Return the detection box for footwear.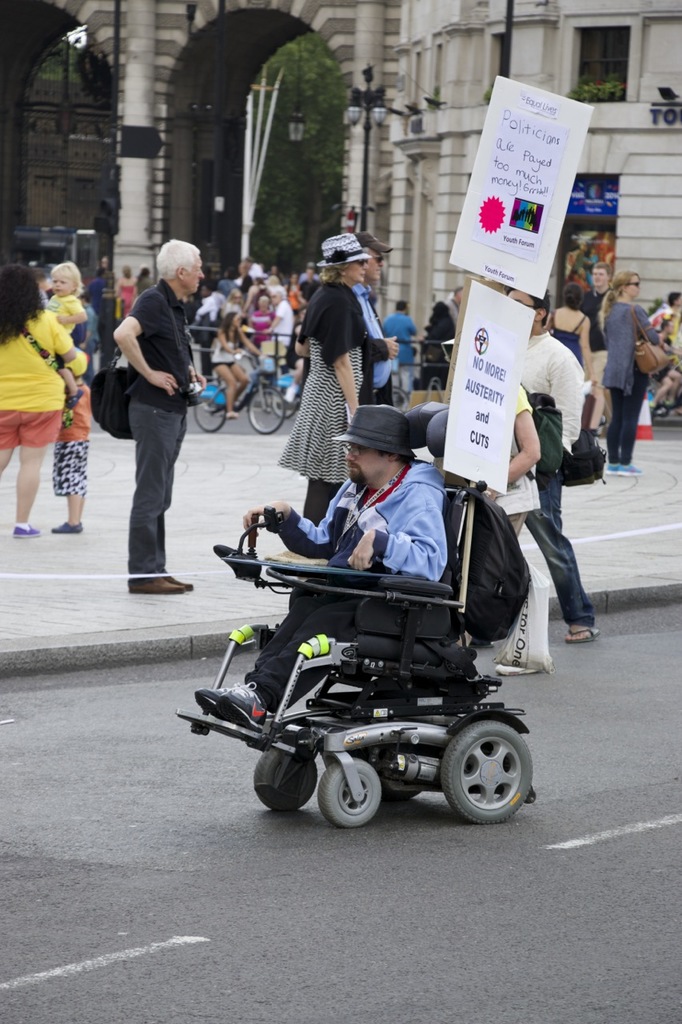
detection(223, 681, 271, 741).
